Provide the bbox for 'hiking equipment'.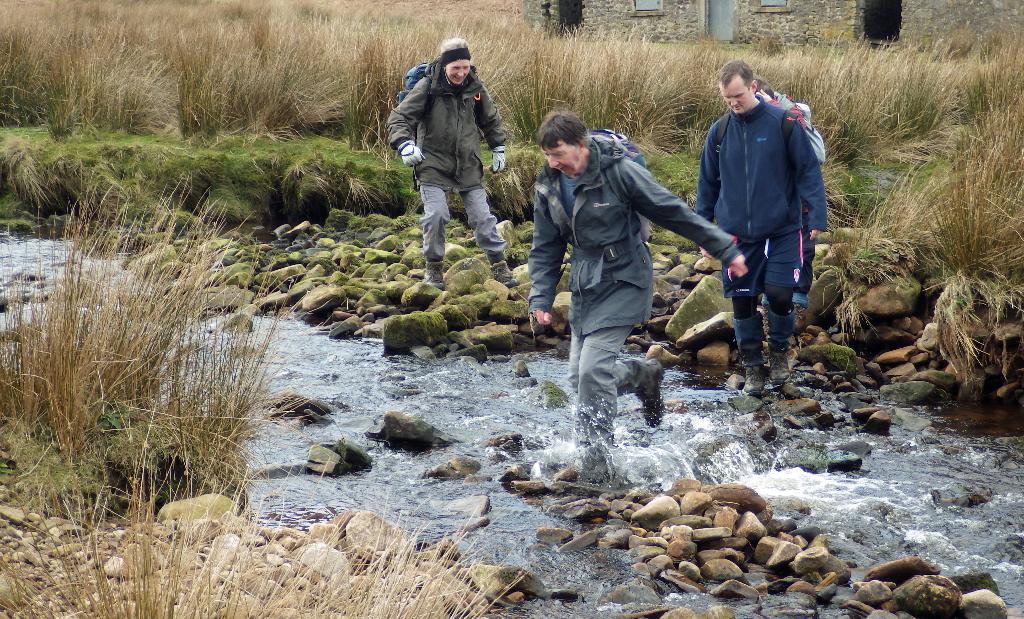
box(399, 56, 438, 141).
